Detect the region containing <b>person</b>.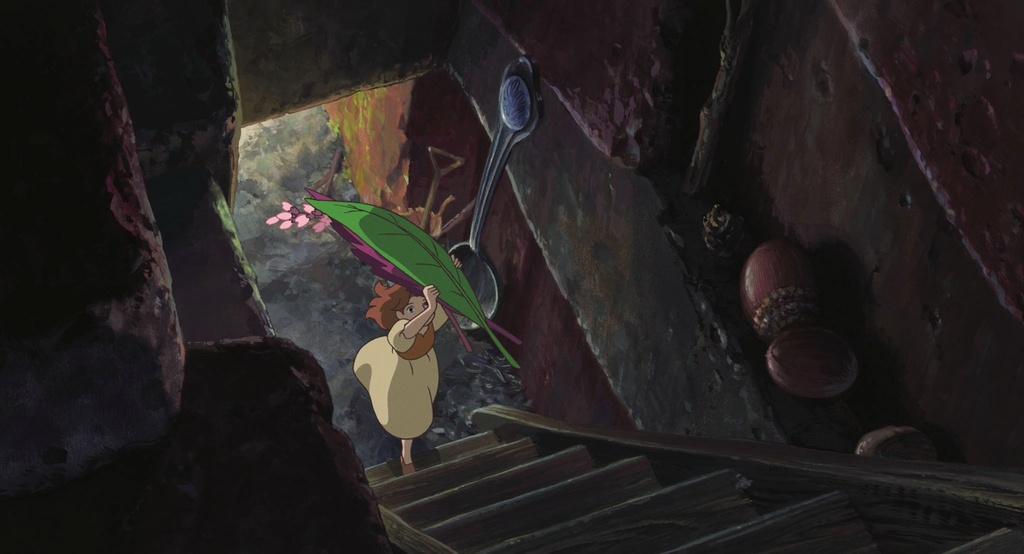
crop(337, 260, 448, 478).
